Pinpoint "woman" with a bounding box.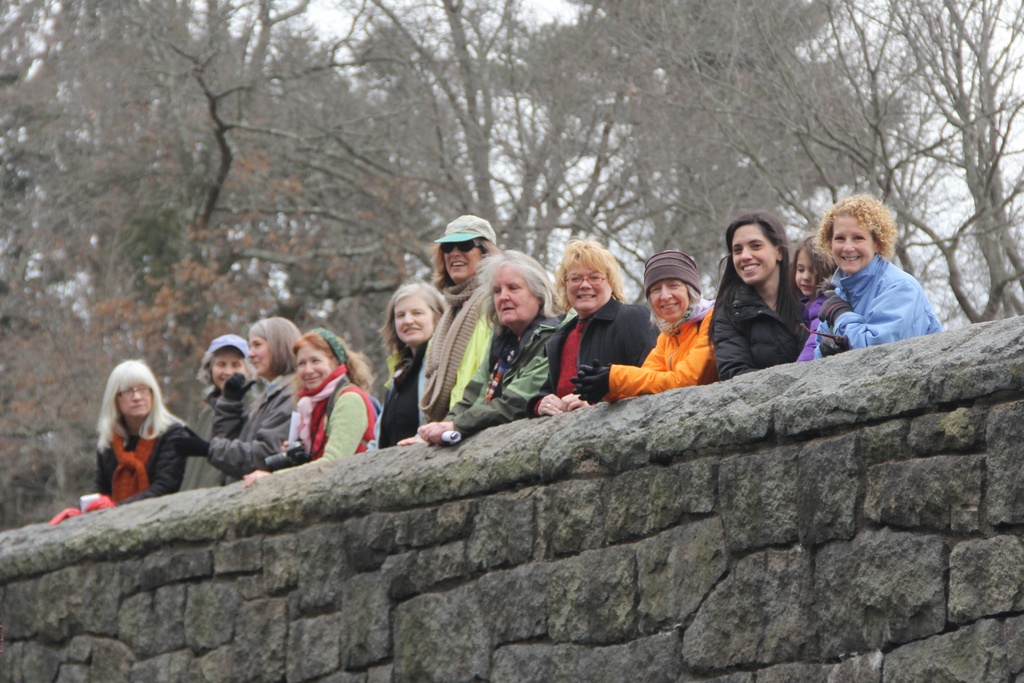
<bbox>526, 237, 661, 411</bbox>.
